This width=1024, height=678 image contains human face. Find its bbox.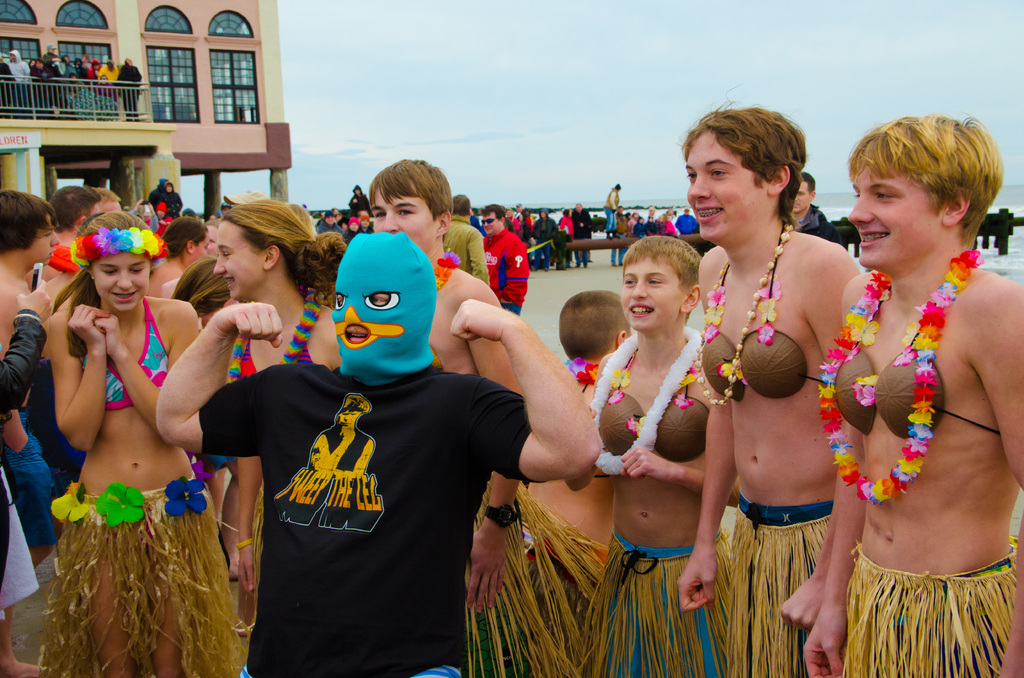
x1=789, y1=182, x2=807, y2=212.
